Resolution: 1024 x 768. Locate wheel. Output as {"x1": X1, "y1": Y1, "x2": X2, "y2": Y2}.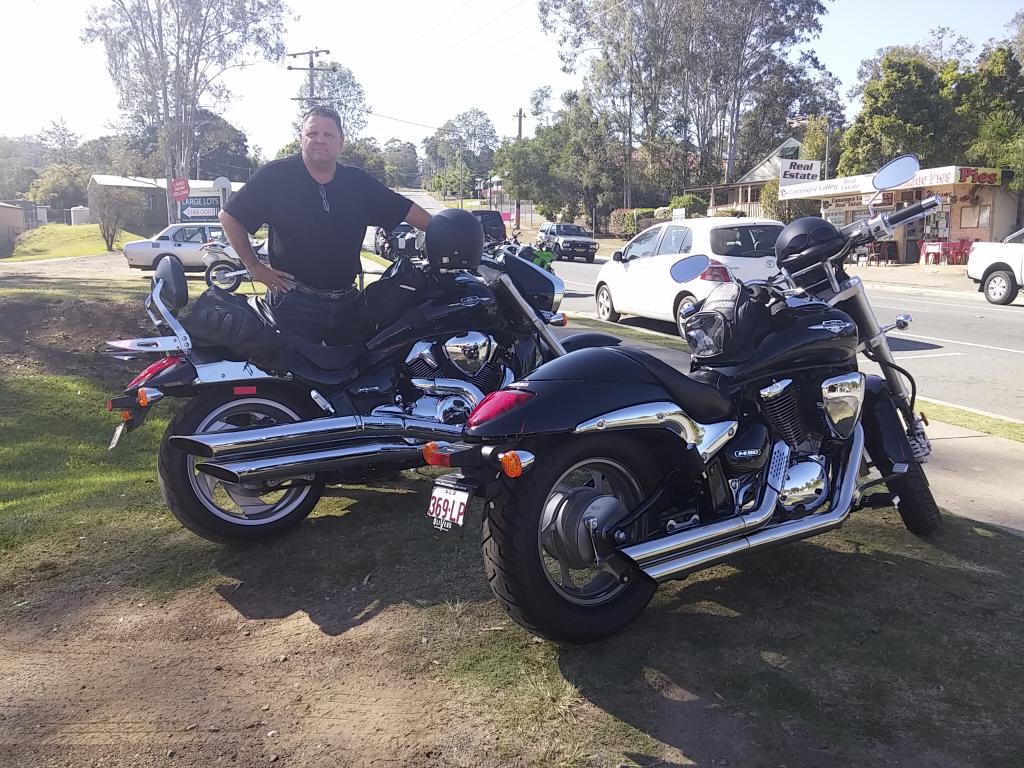
{"x1": 587, "y1": 256, "x2": 595, "y2": 263}.
